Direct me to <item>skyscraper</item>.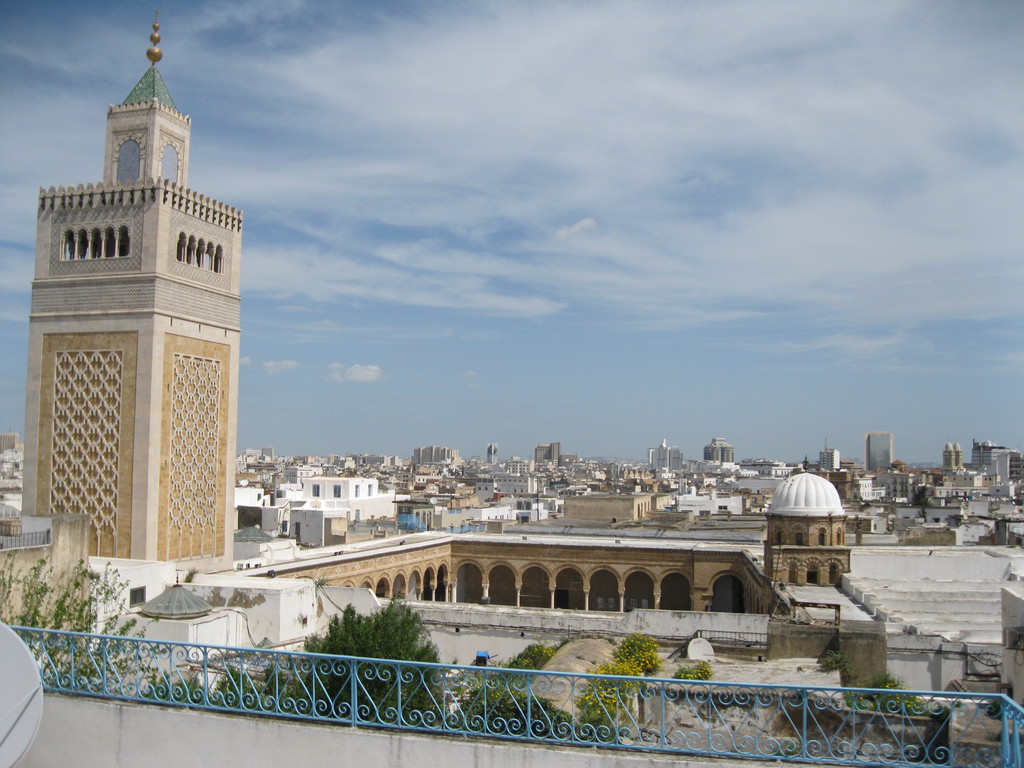
Direction: locate(865, 428, 893, 470).
